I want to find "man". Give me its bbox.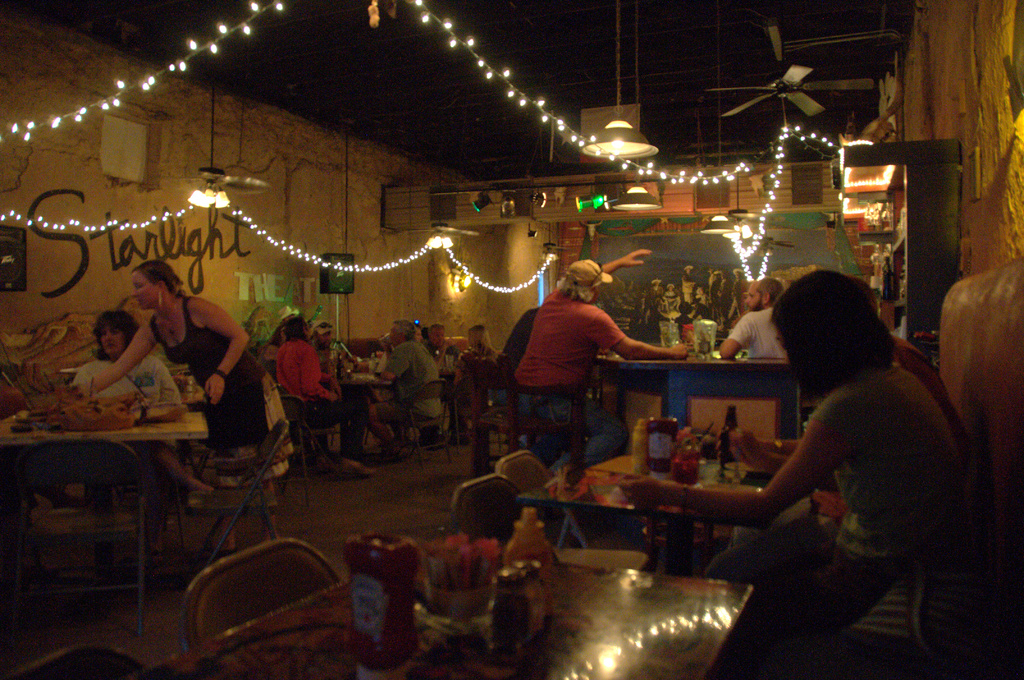
(x1=717, y1=271, x2=786, y2=362).
